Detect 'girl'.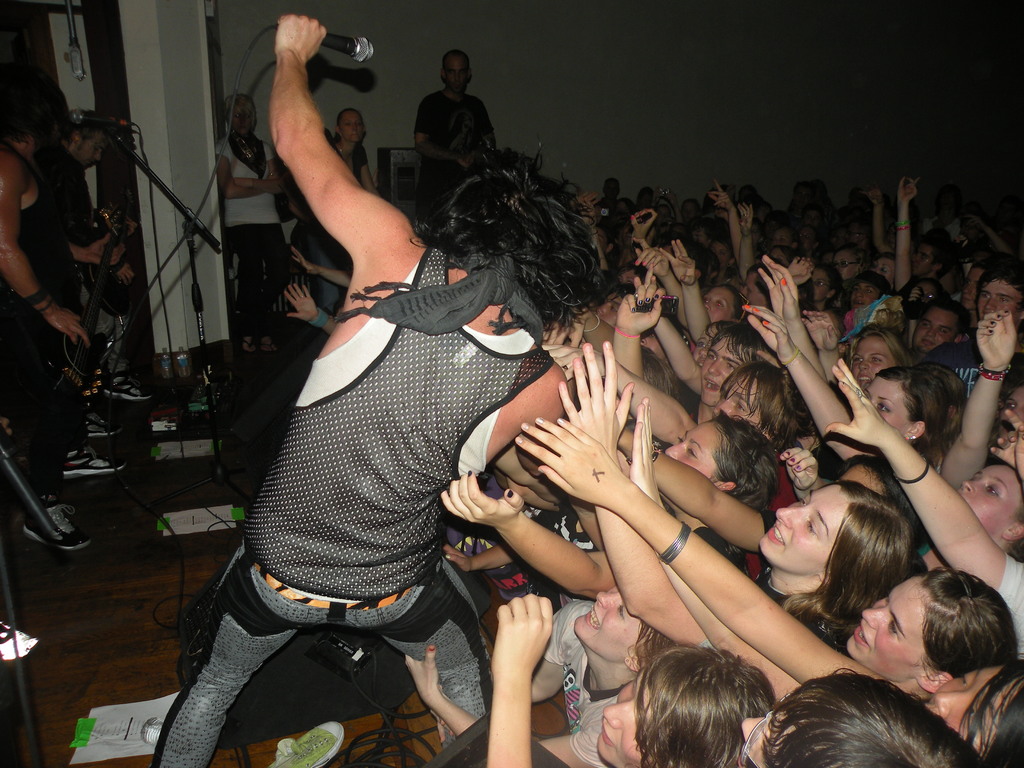
Detected at (x1=306, y1=102, x2=362, y2=332).
